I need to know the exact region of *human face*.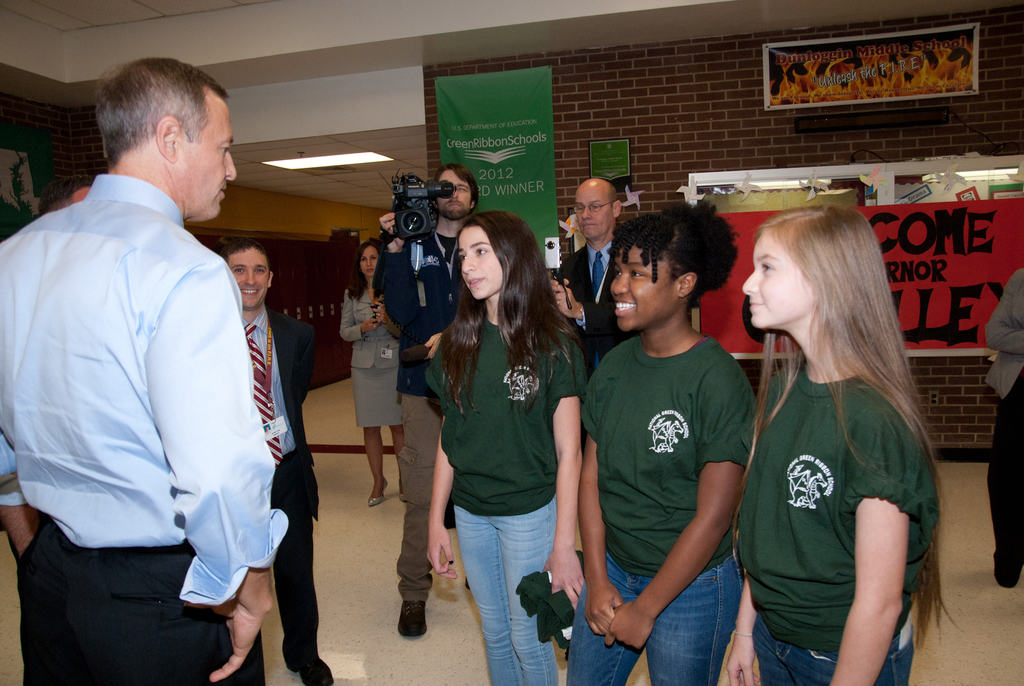
Region: region(573, 186, 608, 241).
